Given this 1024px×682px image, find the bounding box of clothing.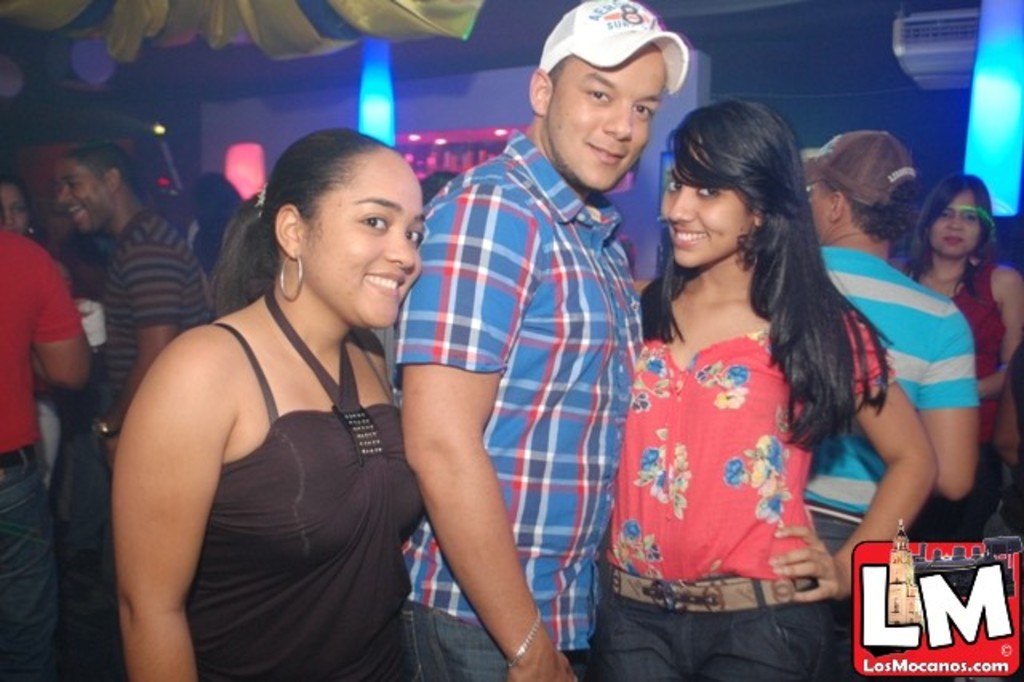
[37,392,67,496].
